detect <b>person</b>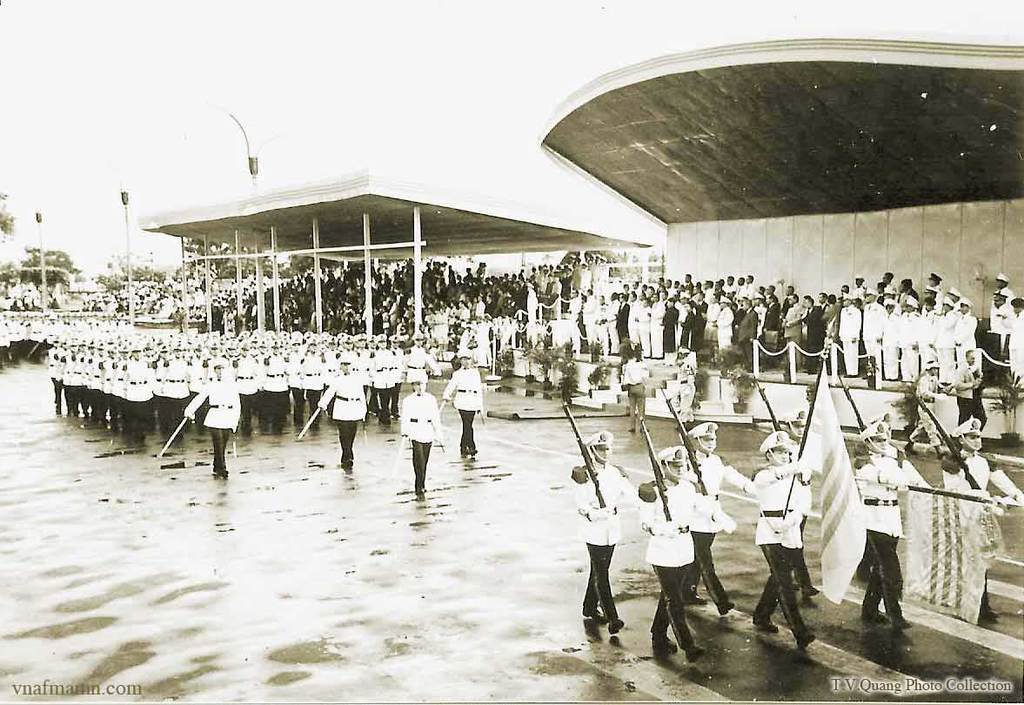
bbox=(180, 357, 244, 473)
